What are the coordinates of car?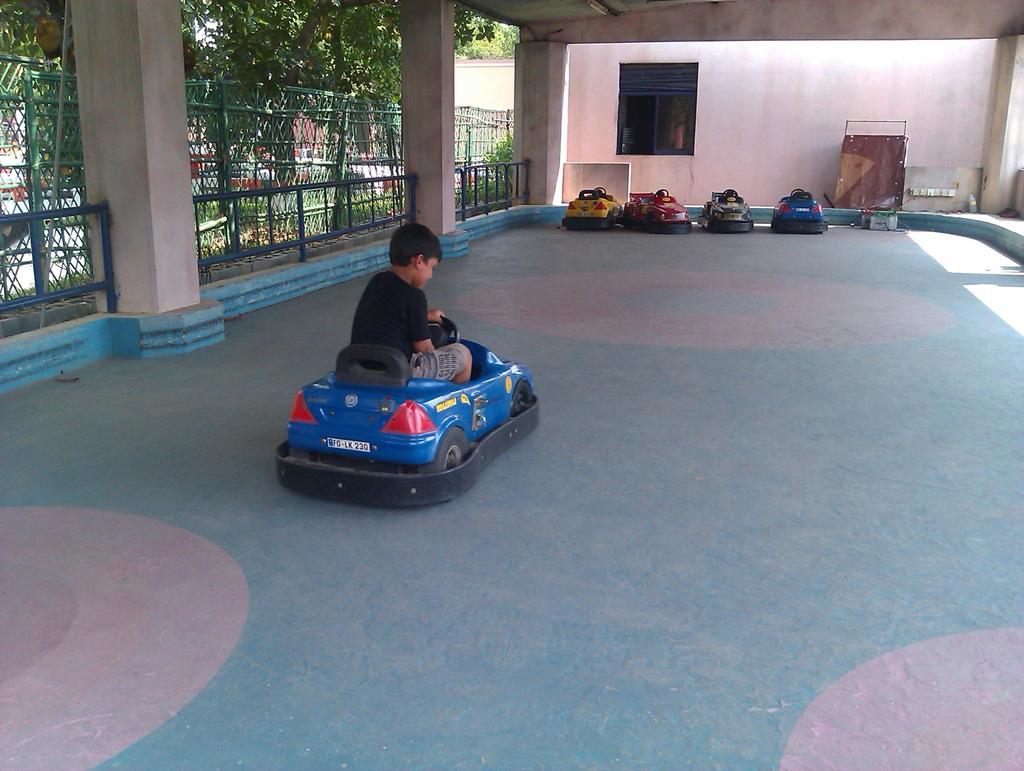
bbox(561, 180, 623, 227).
